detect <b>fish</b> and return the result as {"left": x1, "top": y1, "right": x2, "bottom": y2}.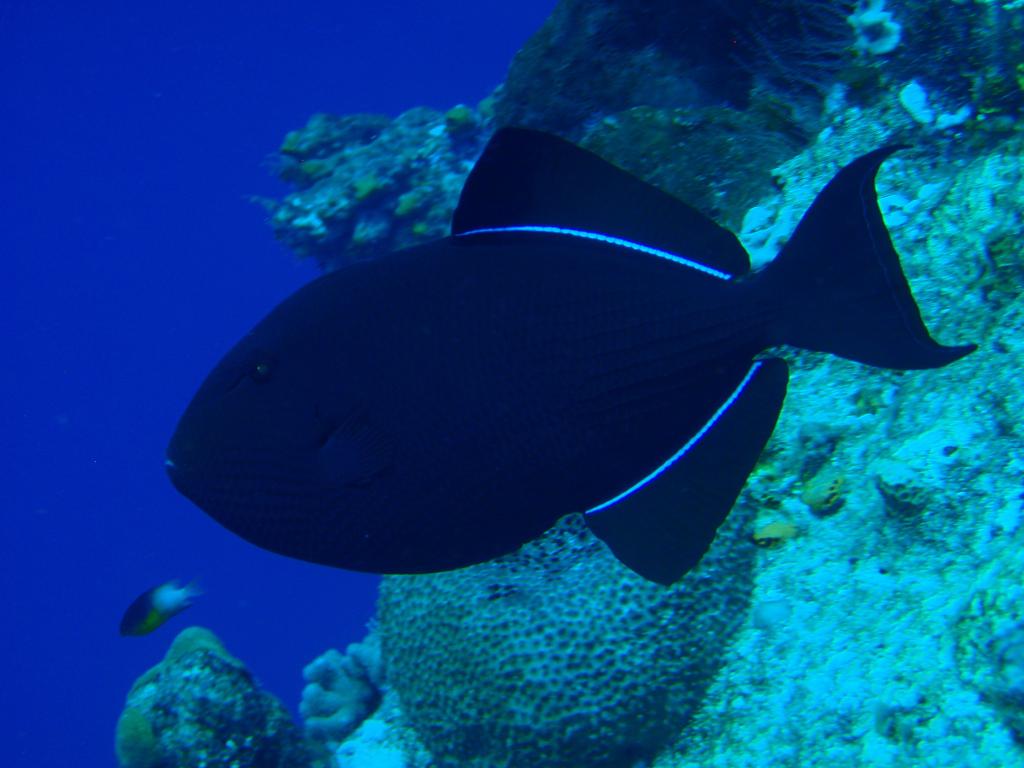
{"left": 123, "top": 580, "right": 202, "bottom": 632}.
